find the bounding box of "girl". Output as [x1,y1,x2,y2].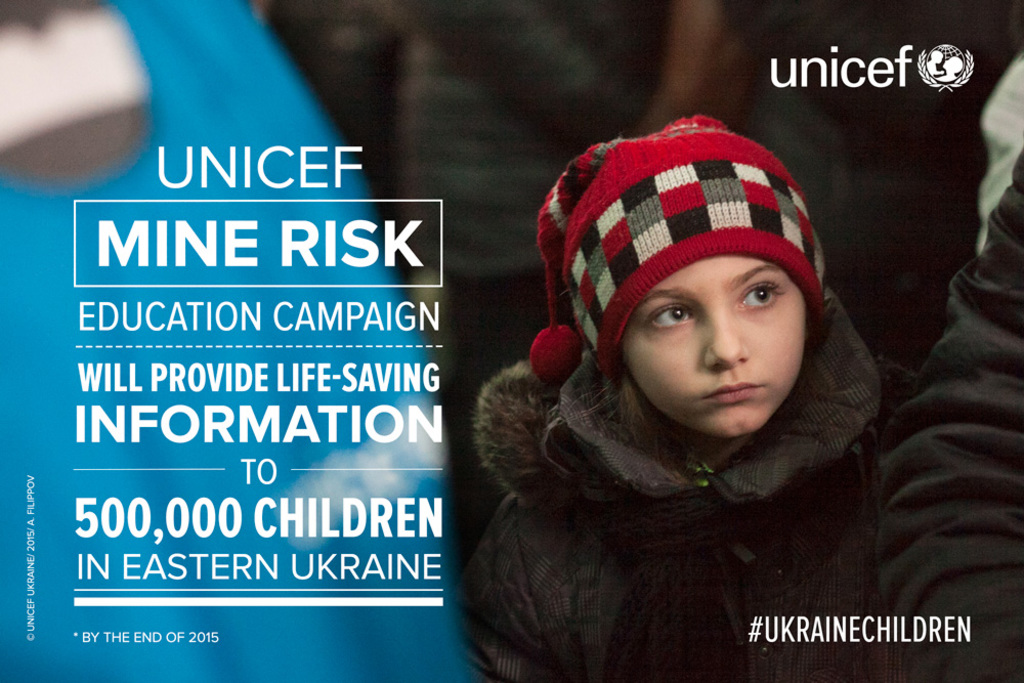
[456,114,914,682].
